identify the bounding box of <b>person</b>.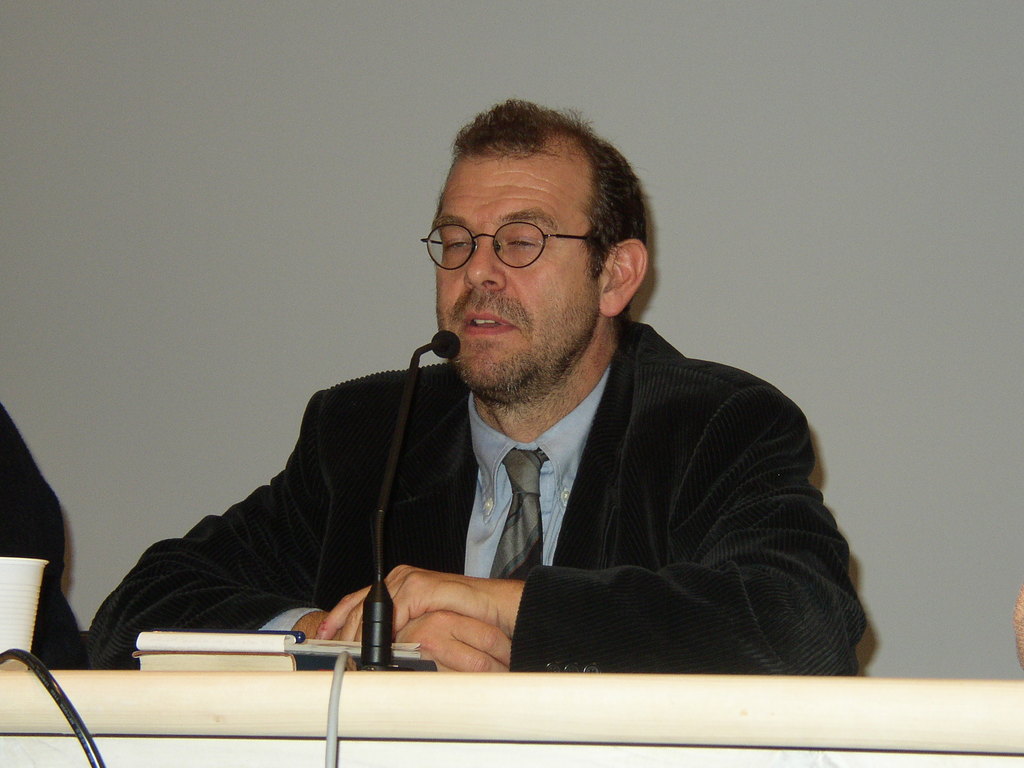
l=83, t=88, r=868, b=668.
